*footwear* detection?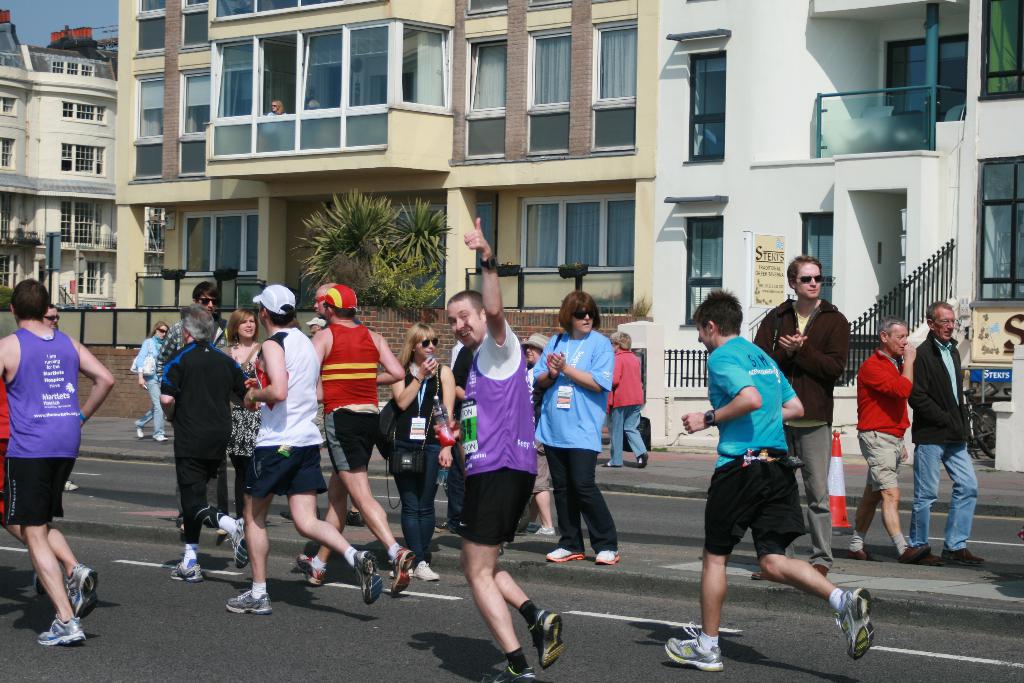
crop(225, 585, 275, 616)
